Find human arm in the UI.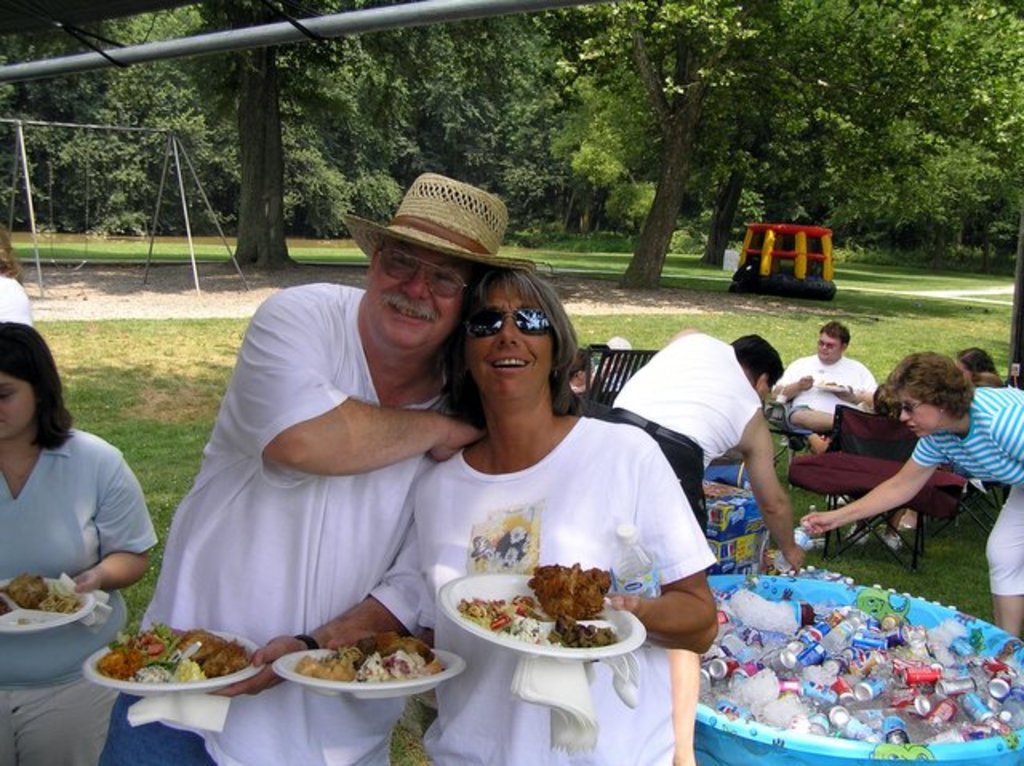
UI element at box(770, 358, 813, 408).
